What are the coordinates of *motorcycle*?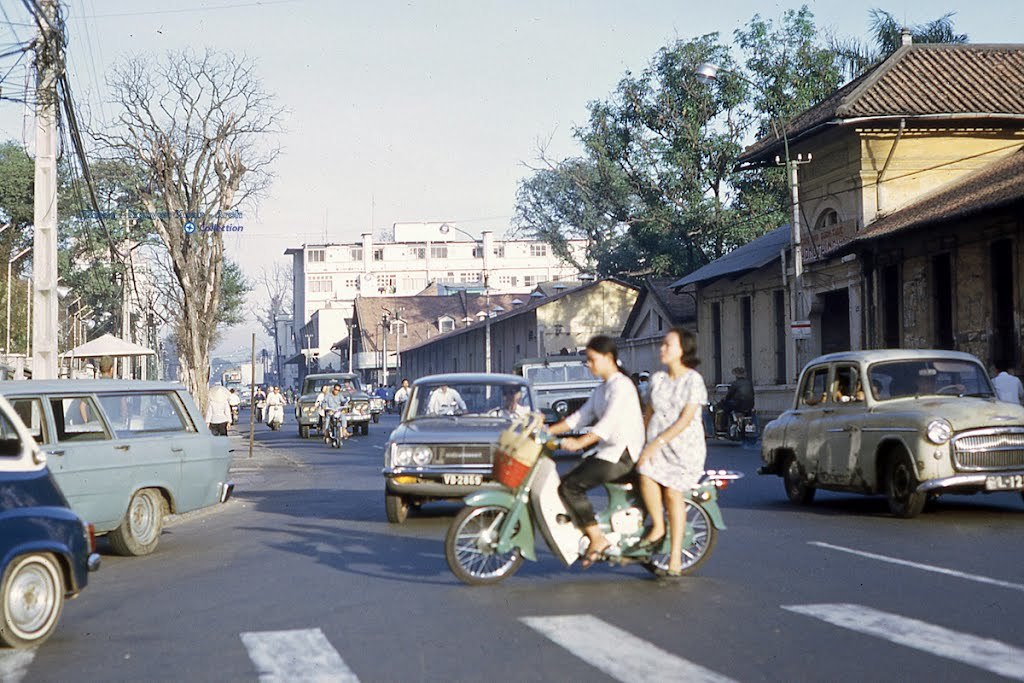
[325, 412, 352, 452].
